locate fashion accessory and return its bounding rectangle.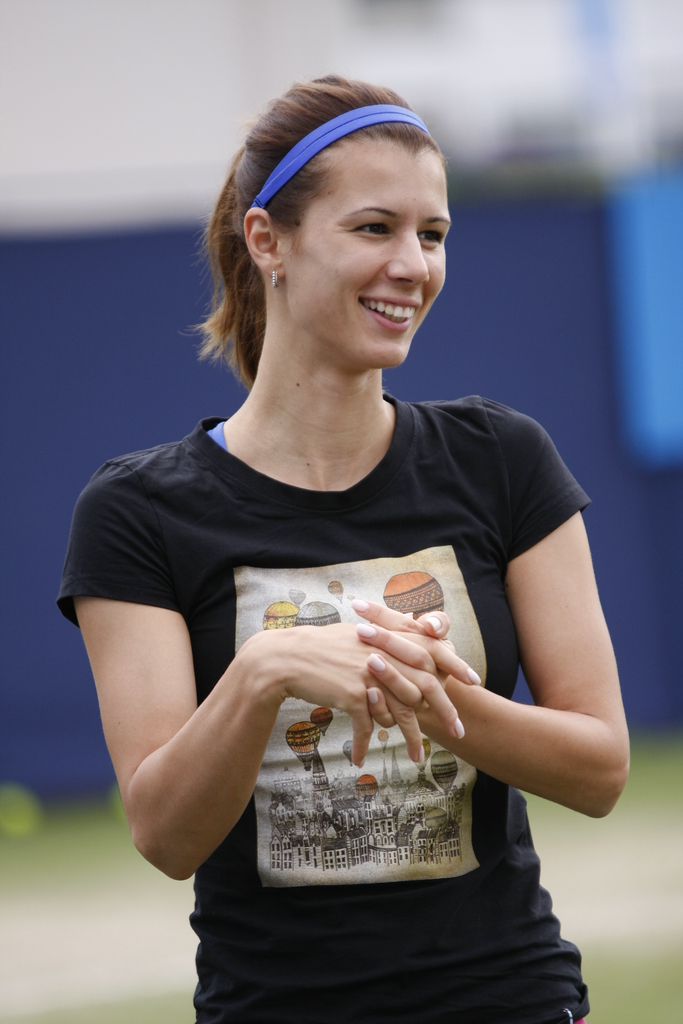
249,102,429,209.
